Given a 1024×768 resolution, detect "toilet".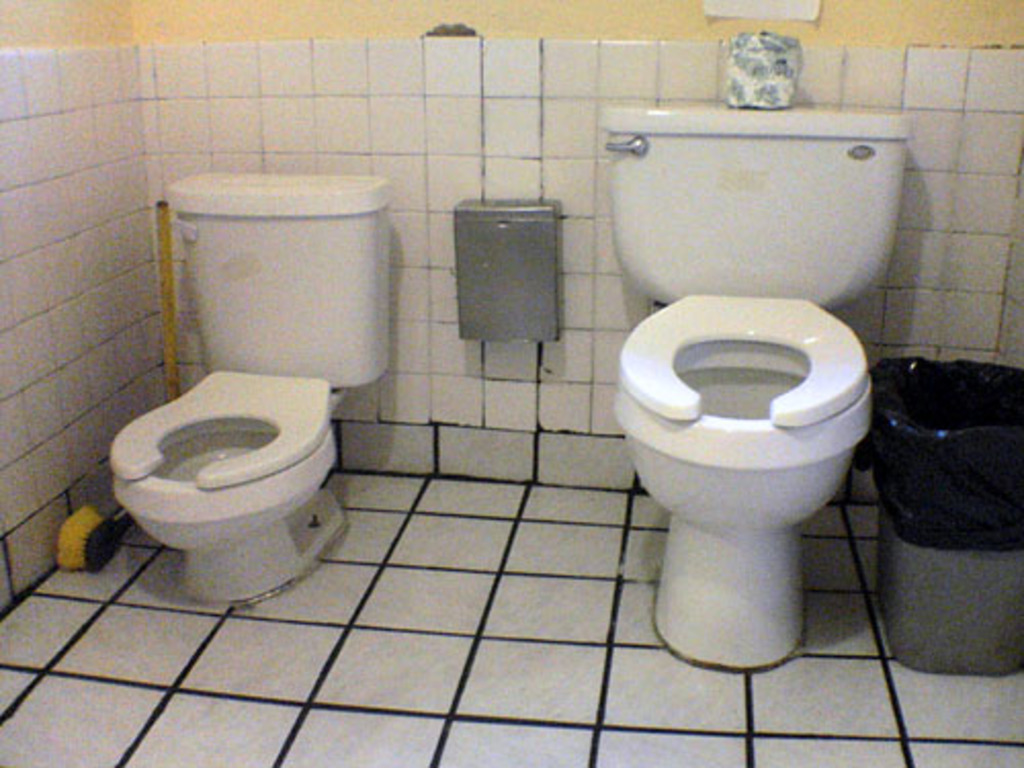
Rect(610, 291, 874, 672).
